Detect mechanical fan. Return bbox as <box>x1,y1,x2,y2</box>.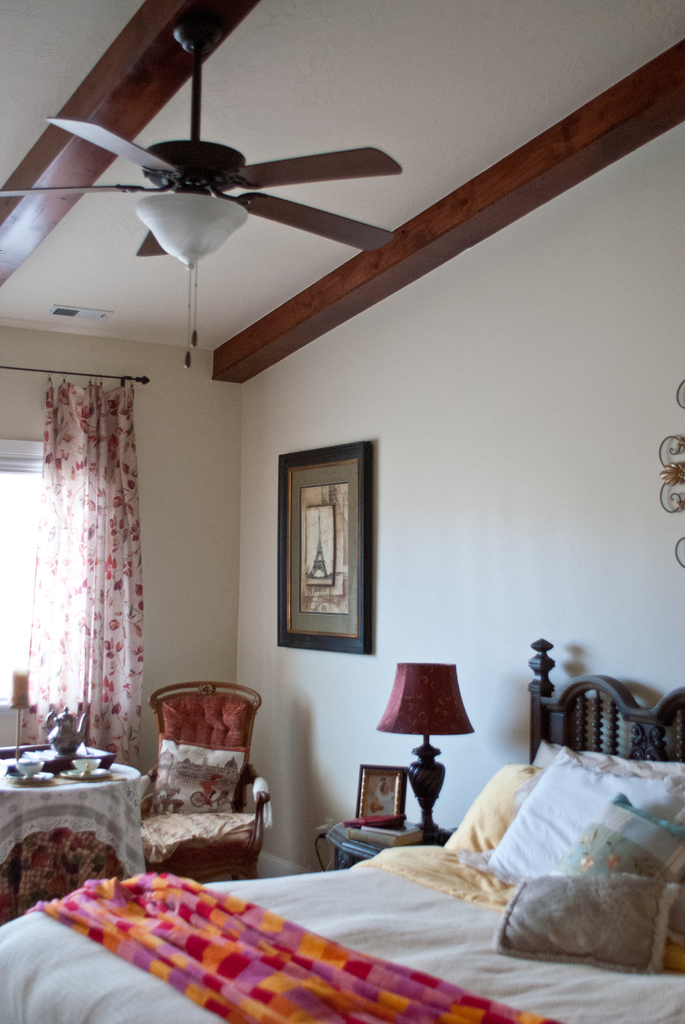
<box>3,1,401,371</box>.
